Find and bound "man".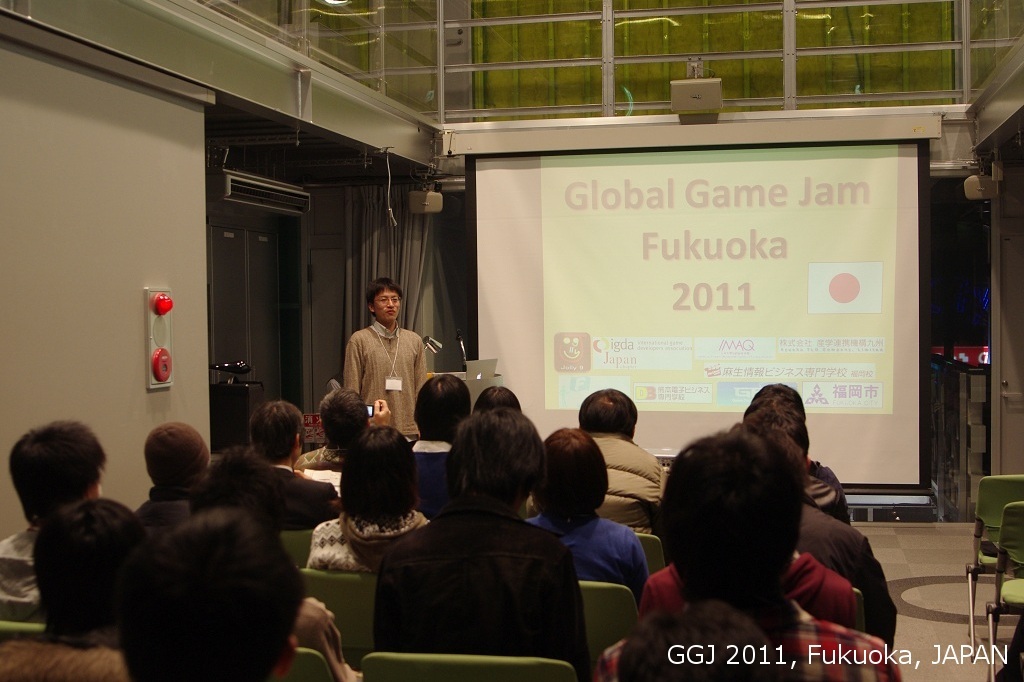
Bound: [340,276,433,439].
